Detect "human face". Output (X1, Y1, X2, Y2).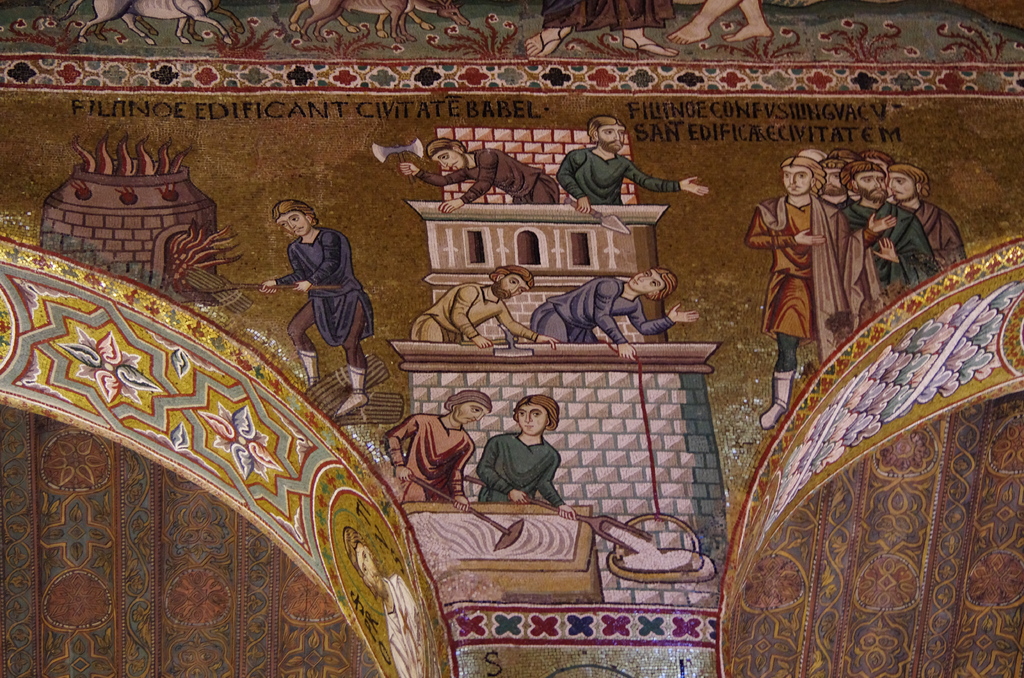
(819, 168, 845, 197).
